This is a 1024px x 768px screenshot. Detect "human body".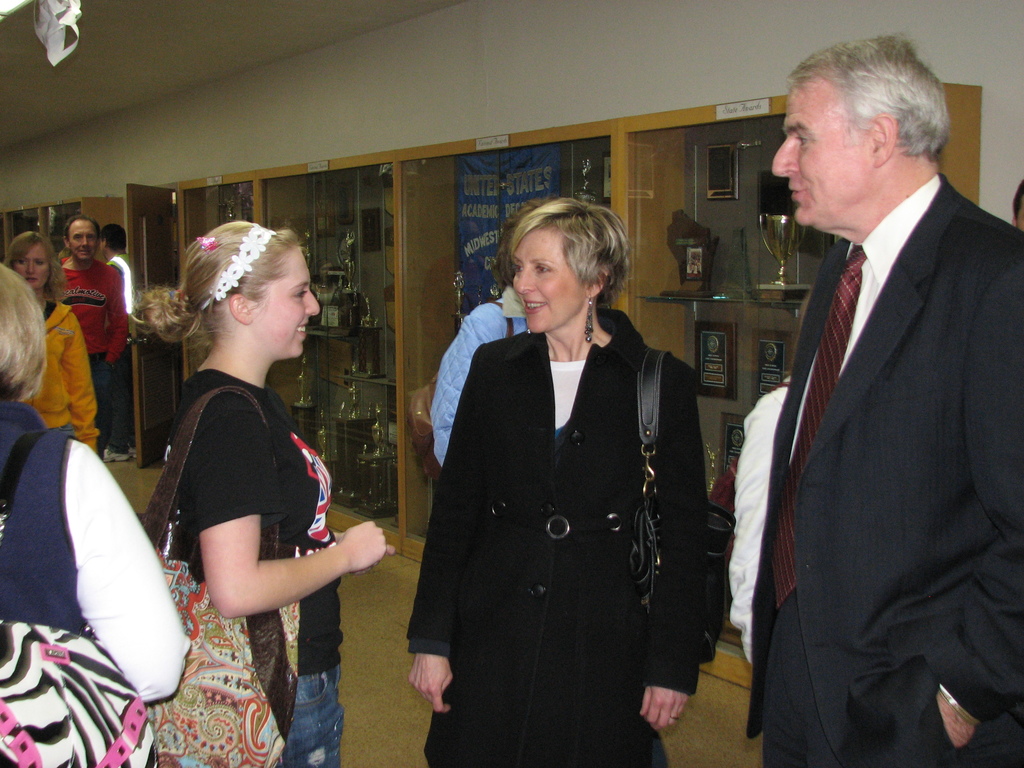
65,256,130,463.
